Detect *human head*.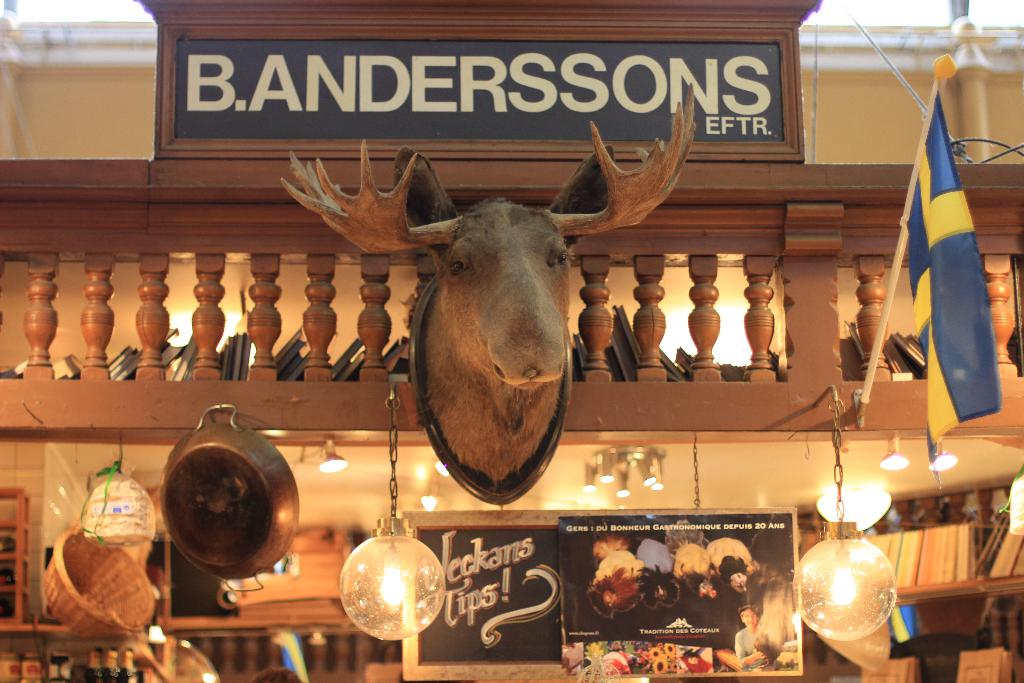
Detected at left=736, top=605, right=762, bottom=627.
